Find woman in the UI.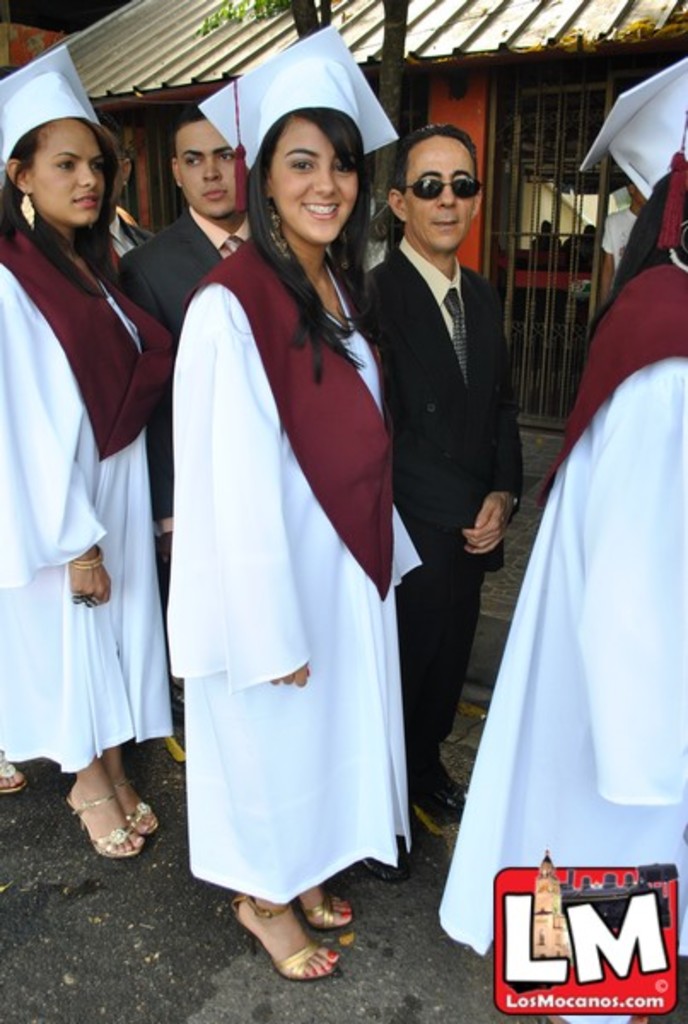
UI element at 0/53/172/860.
